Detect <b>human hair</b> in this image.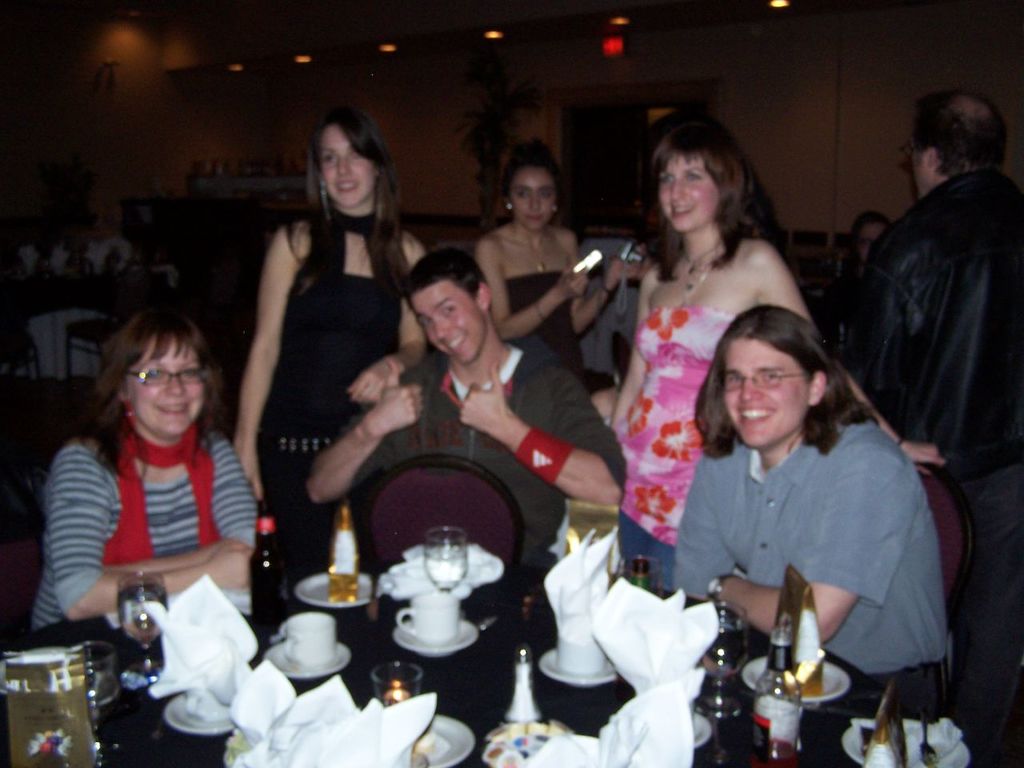
Detection: l=91, t=309, r=221, b=479.
